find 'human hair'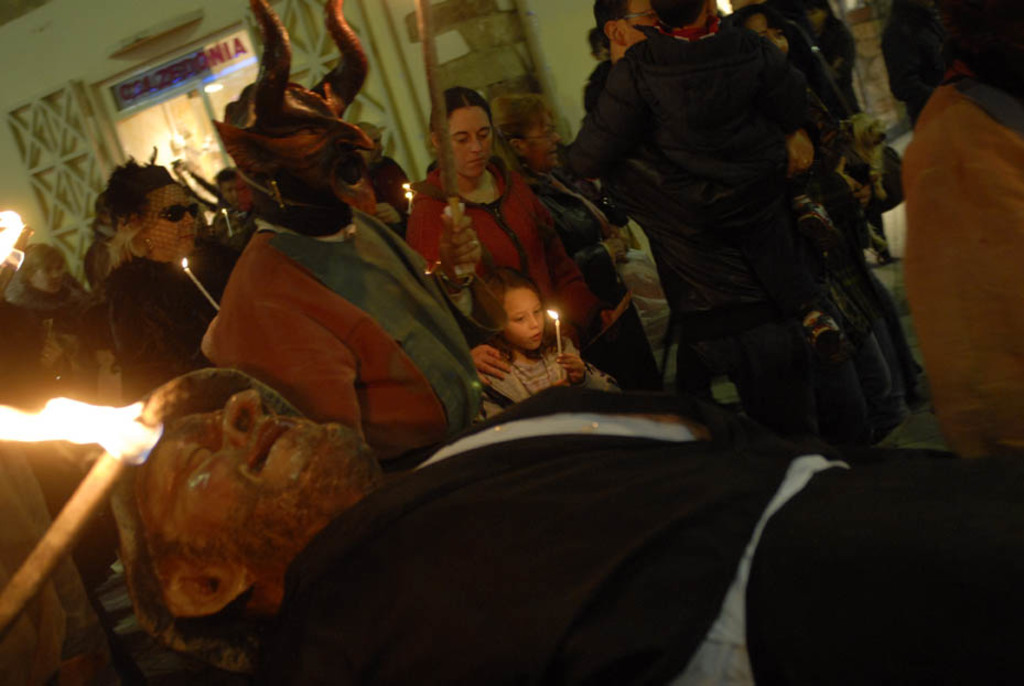
crop(105, 187, 165, 276)
